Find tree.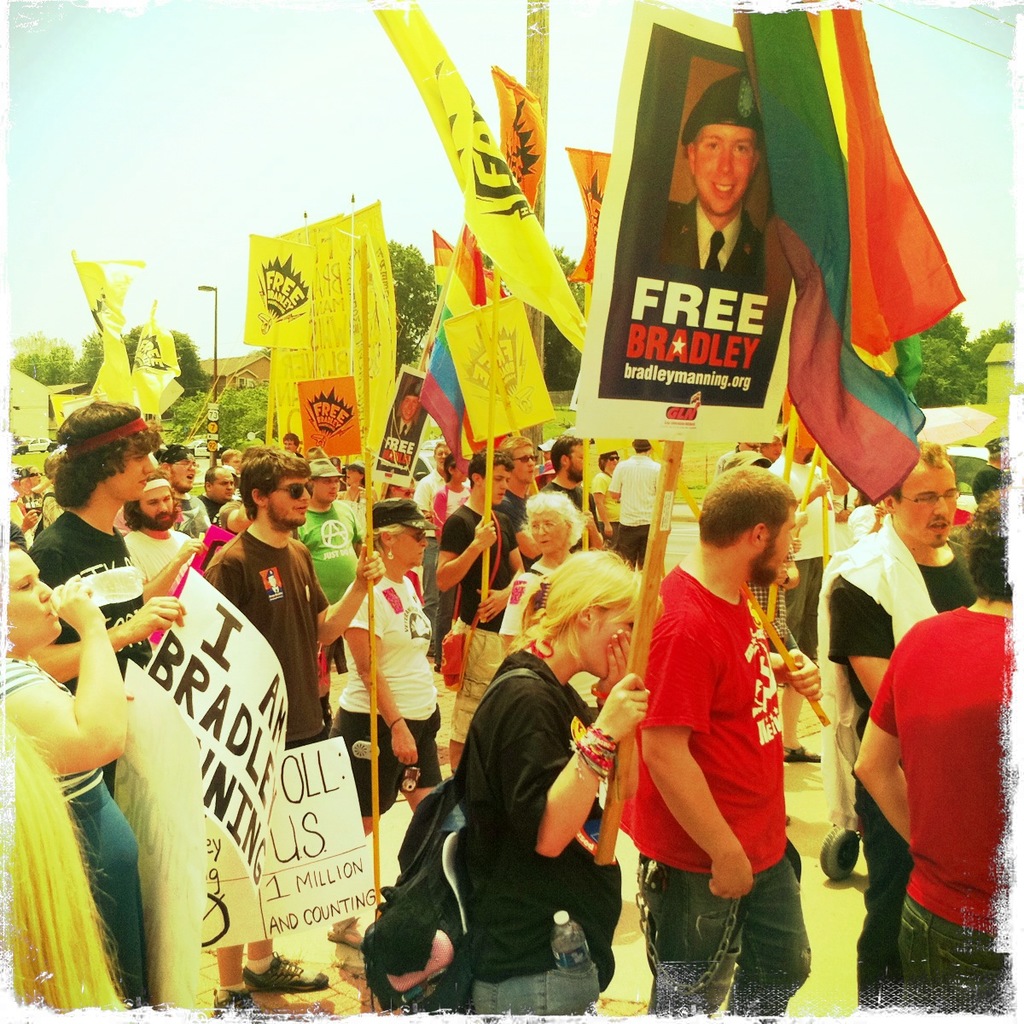
(left=383, top=239, right=436, bottom=381).
